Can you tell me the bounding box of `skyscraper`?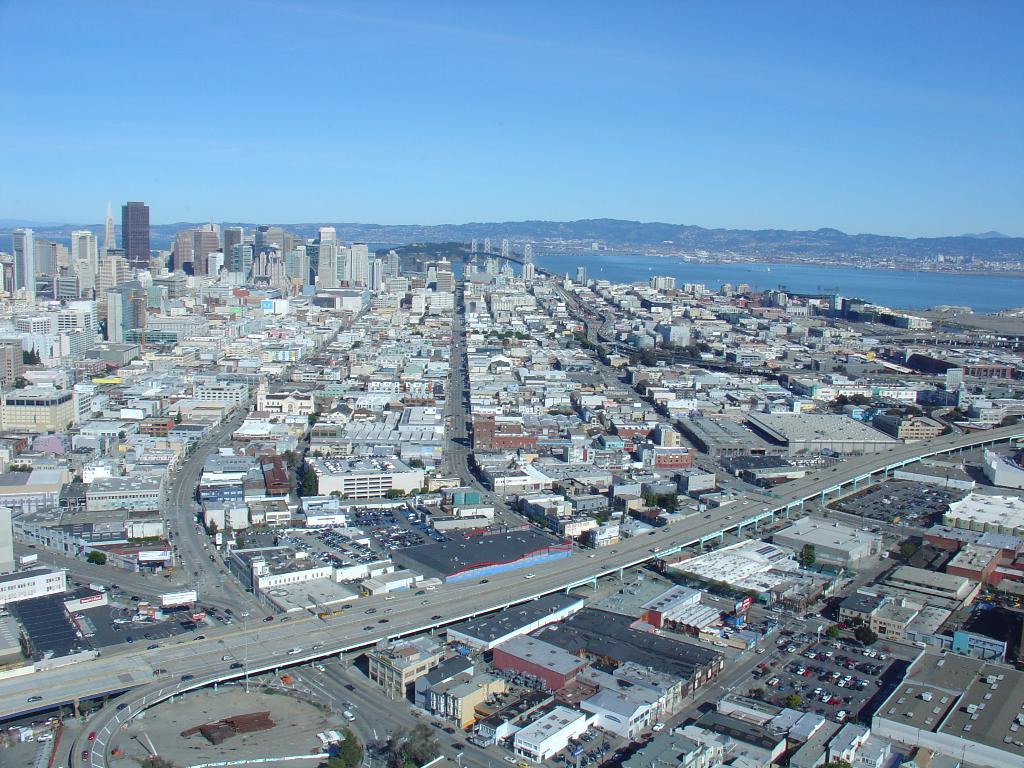
252:226:282:260.
